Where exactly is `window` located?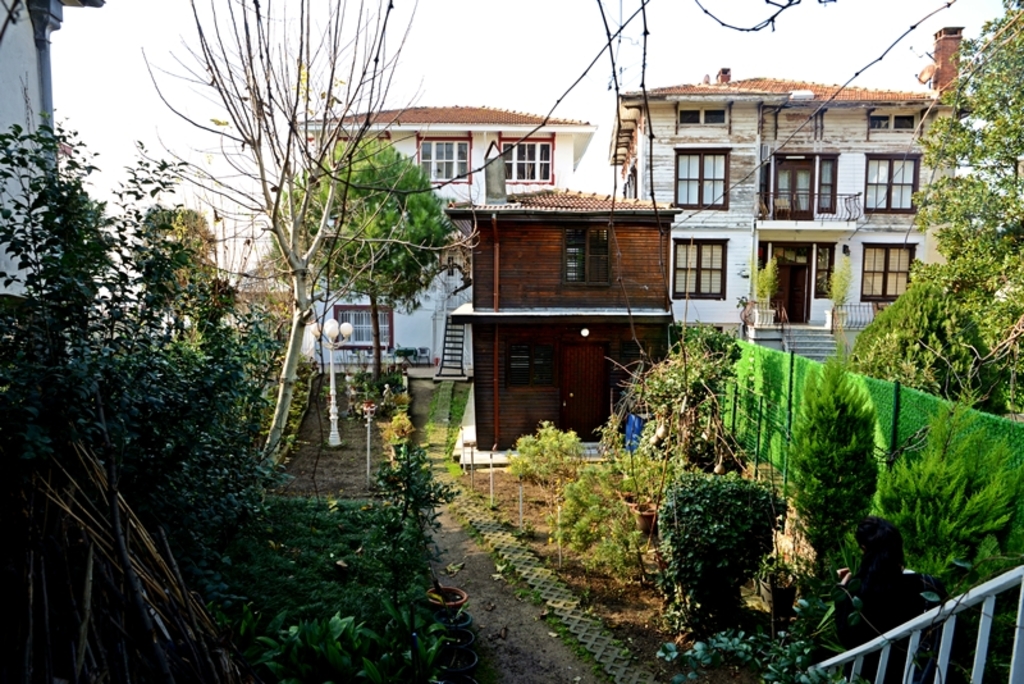
Its bounding box is 412/133/471/186.
